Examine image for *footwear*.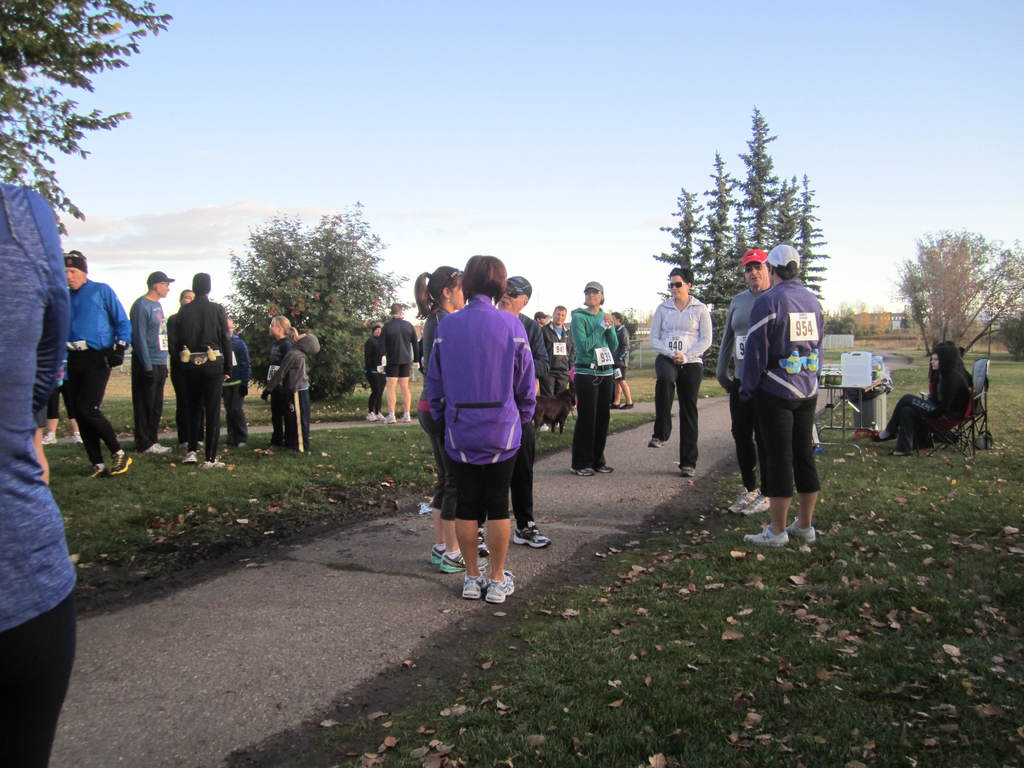
Examination result: x1=401 y1=413 x2=410 y2=424.
